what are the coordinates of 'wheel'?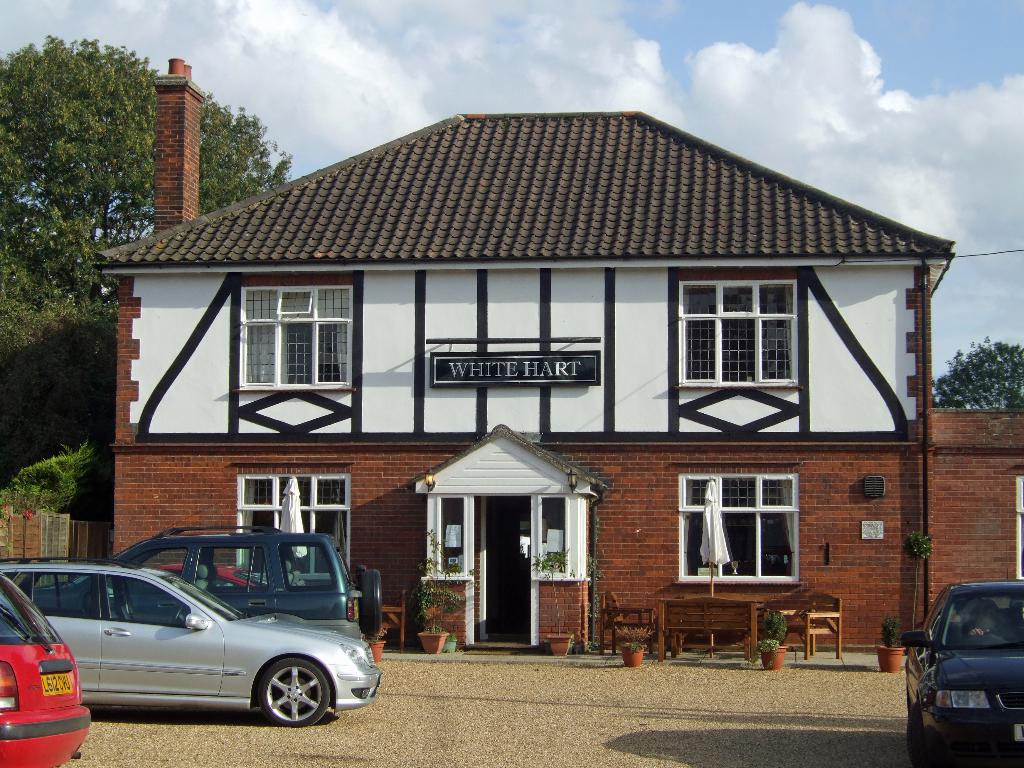
region(906, 701, 935, 767).
